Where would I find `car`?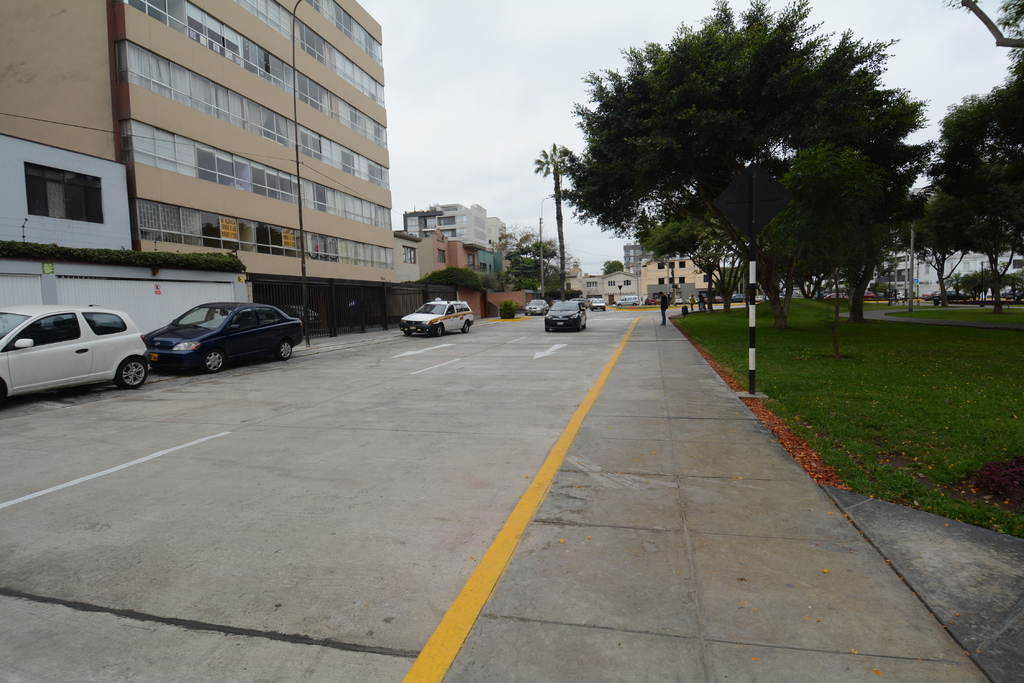
At <bbox>401, 299, 474, 335</bbox>.
